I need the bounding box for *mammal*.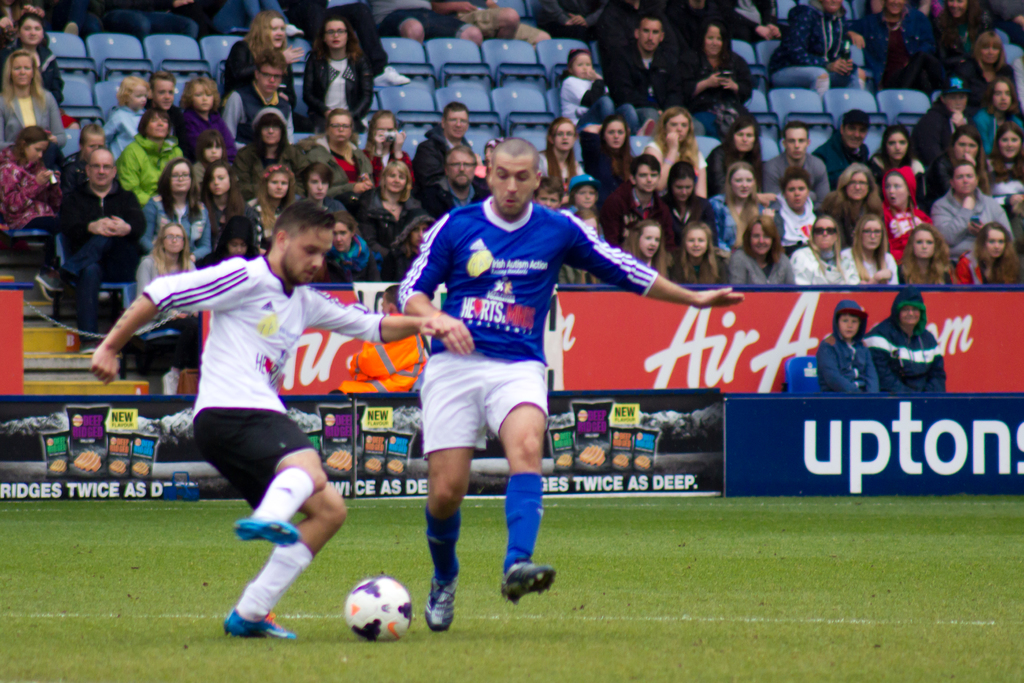
Here it is: (x1=788, y1=209, x2=853, y2=286).
